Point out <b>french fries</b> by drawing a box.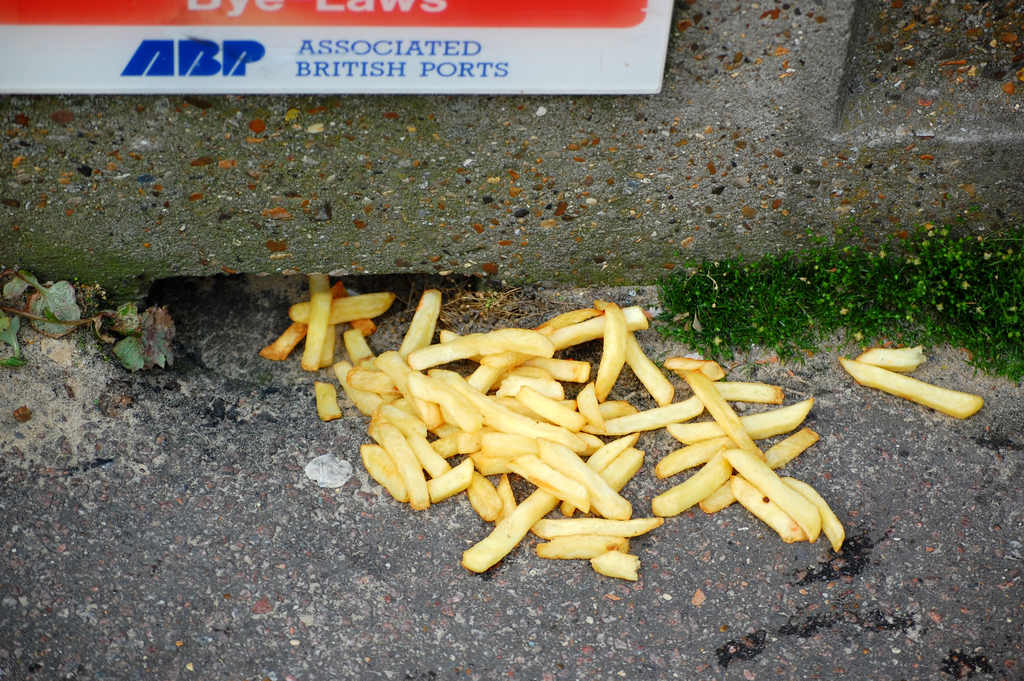
l=512, t=382, r=587, b=431.
